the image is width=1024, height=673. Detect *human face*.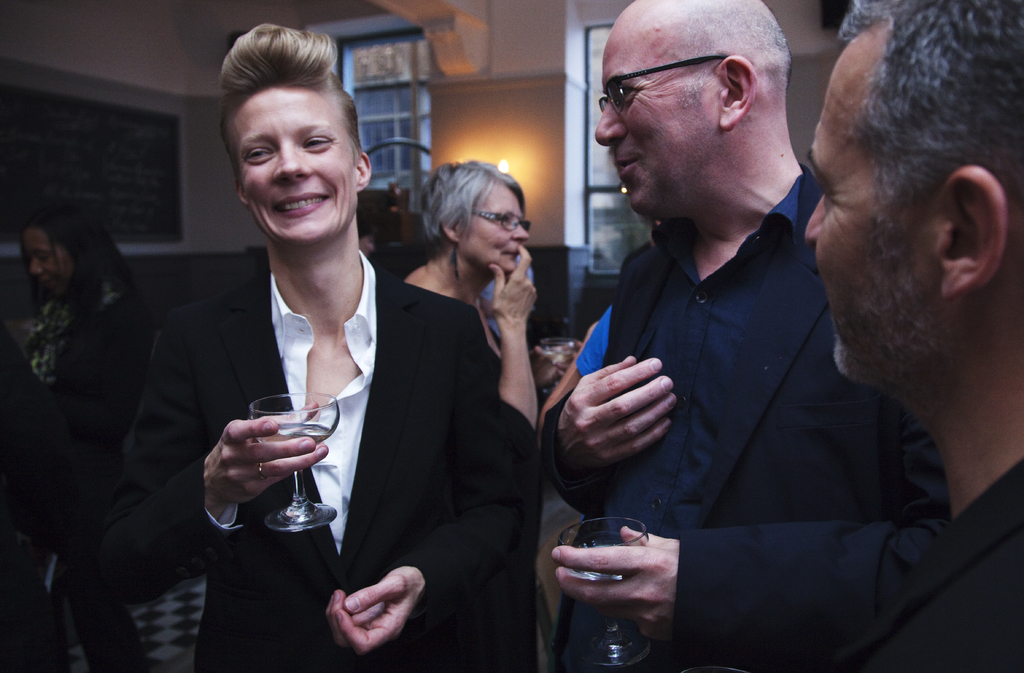
Detection: <box>462,184,533,271</box>.
